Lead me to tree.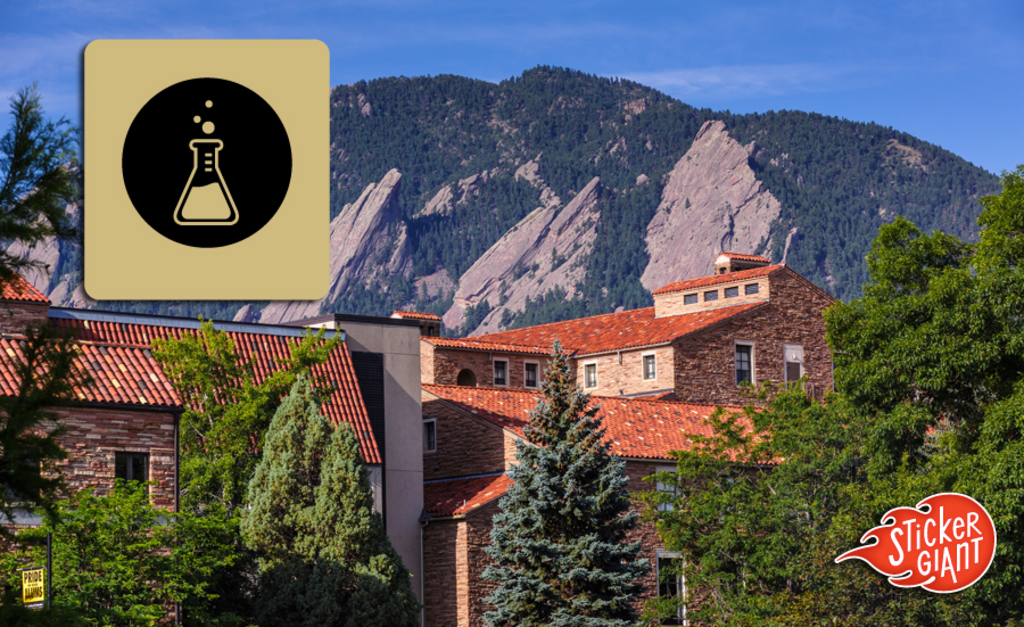
Lead to bbox=(825, 163, 1023, 626).
